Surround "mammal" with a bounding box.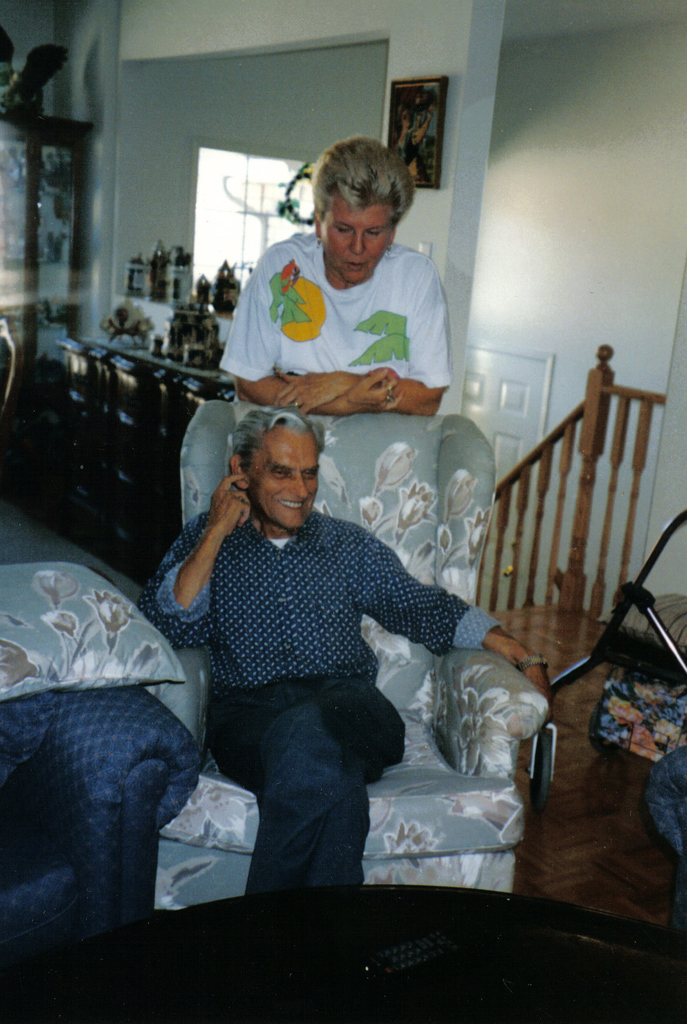
crop(140, 408, 492, 904).
